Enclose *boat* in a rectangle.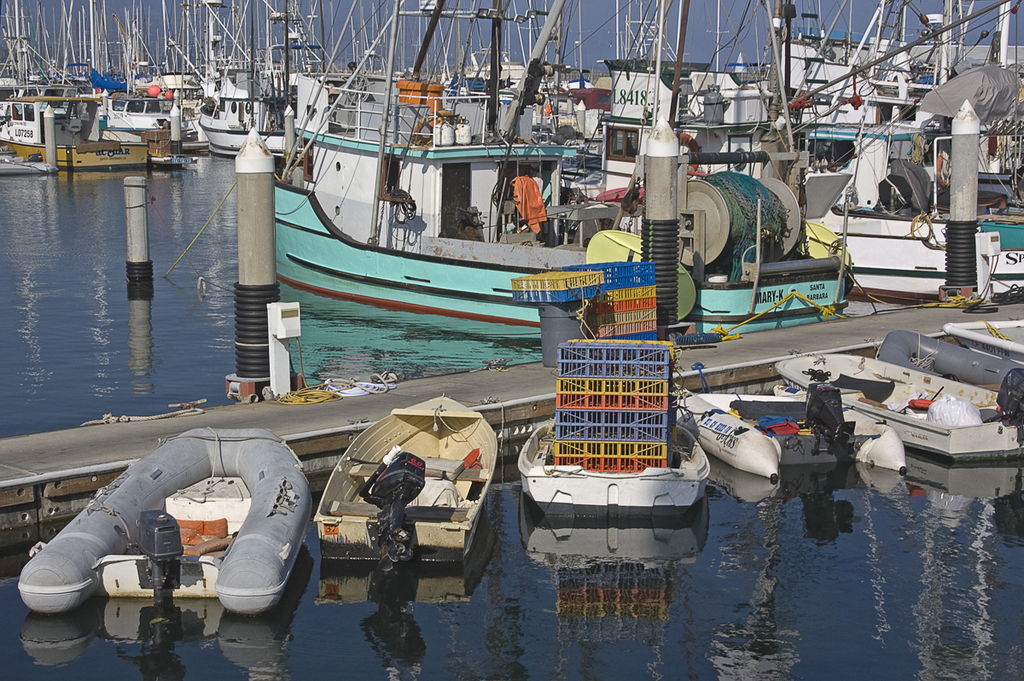
[x1=510, y1=307, x2=731, y2=555].
